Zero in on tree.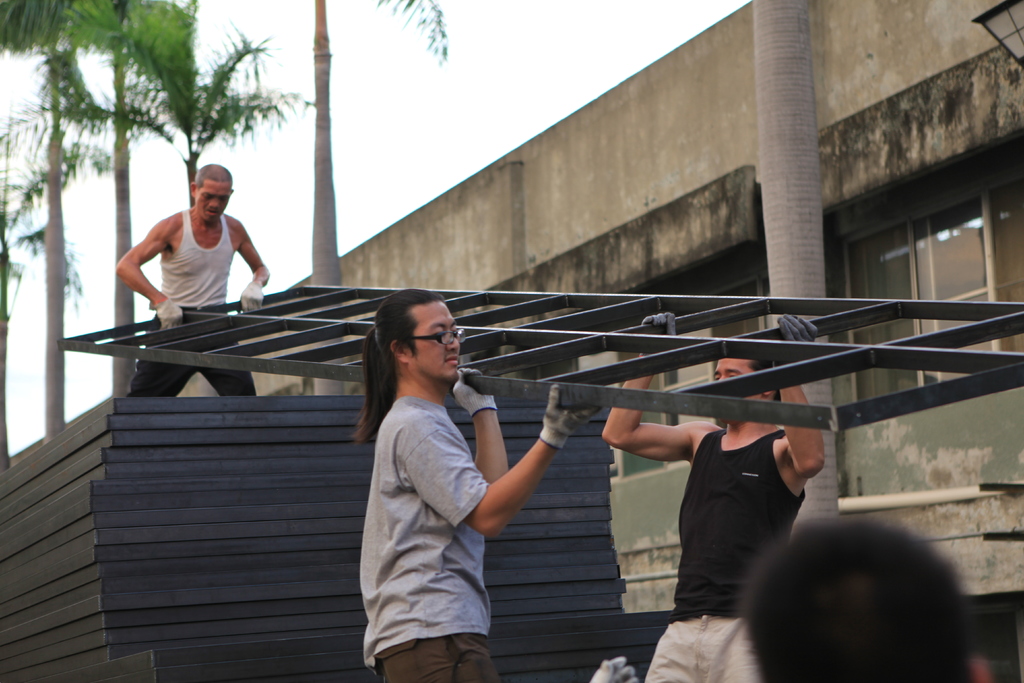
Zeroed in: 740, 0, 859, 577.
